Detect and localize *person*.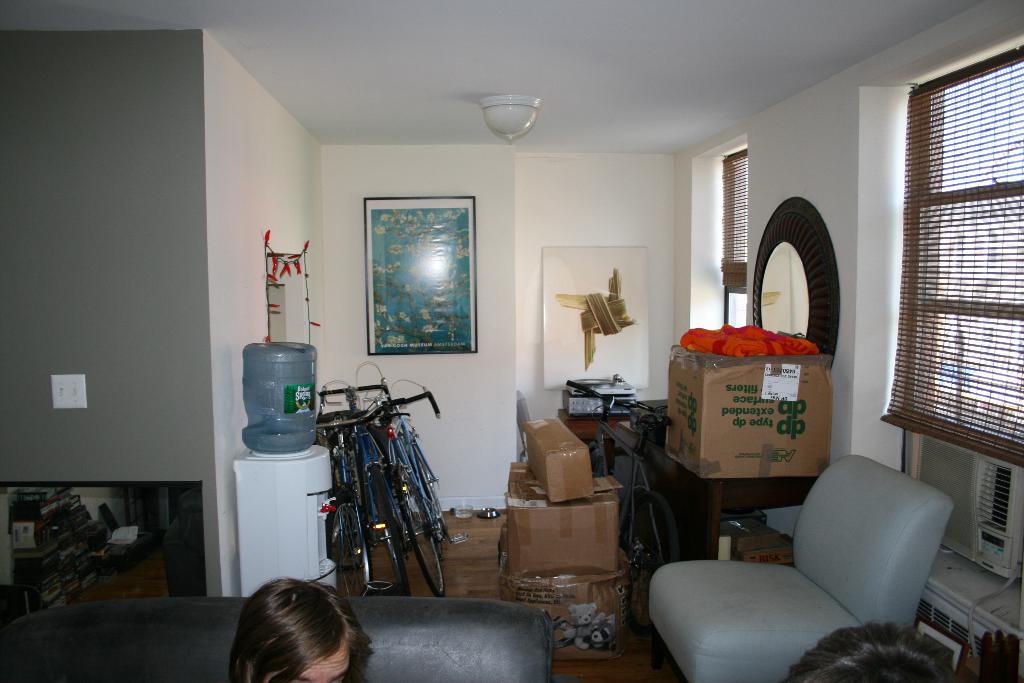
Localized at box=[232, 579, 379, 682].
